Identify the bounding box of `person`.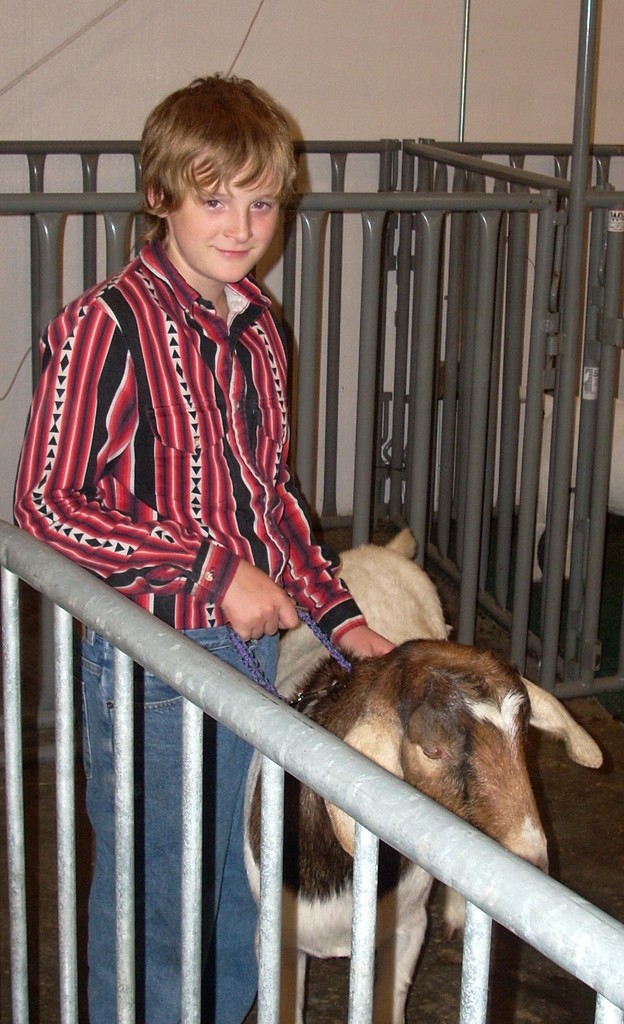
2 70 399 1023.
